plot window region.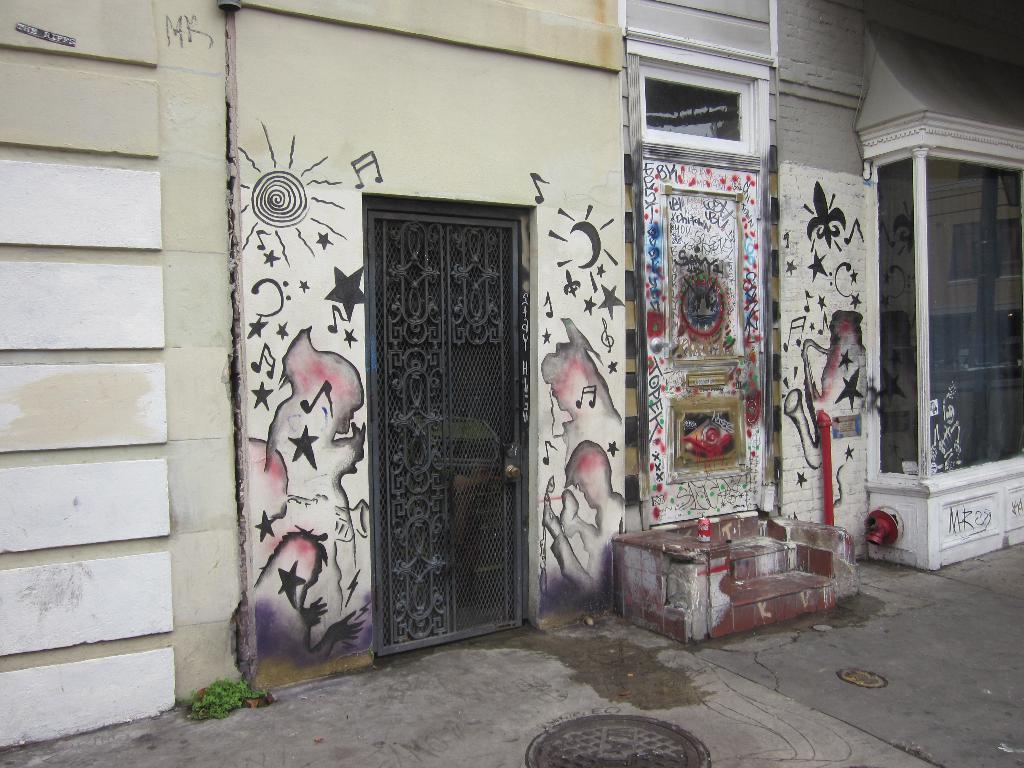
Plotted at <box>640,63,755,154</box>.
